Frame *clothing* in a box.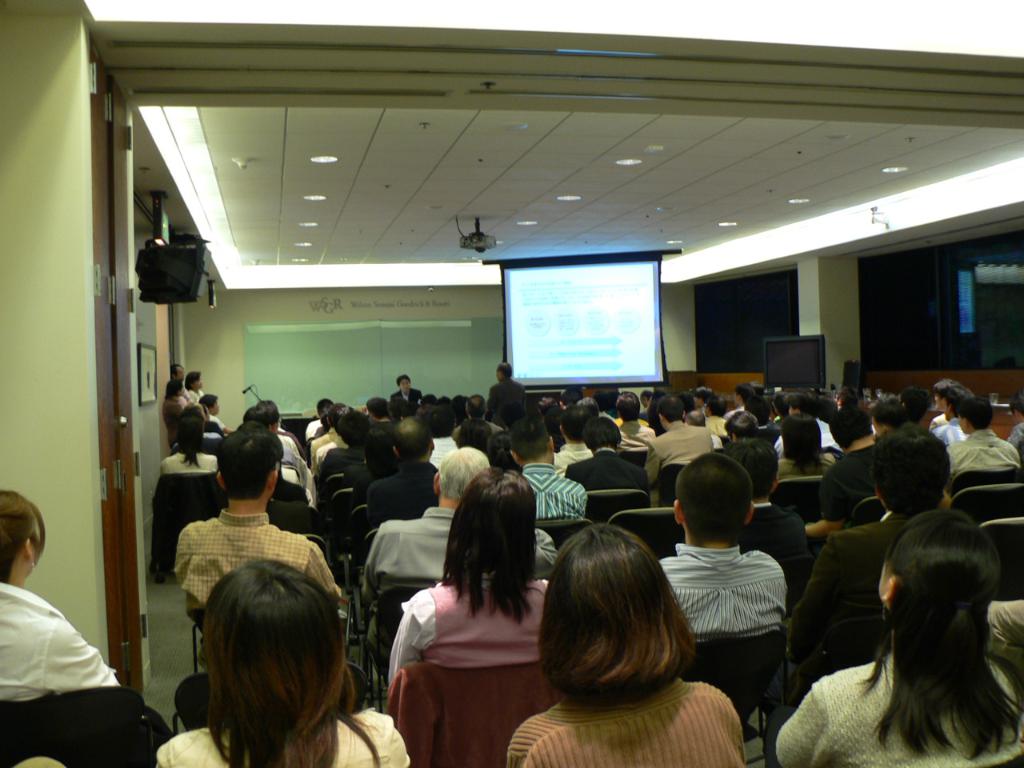
Rect(561, 443, 650, 499).
